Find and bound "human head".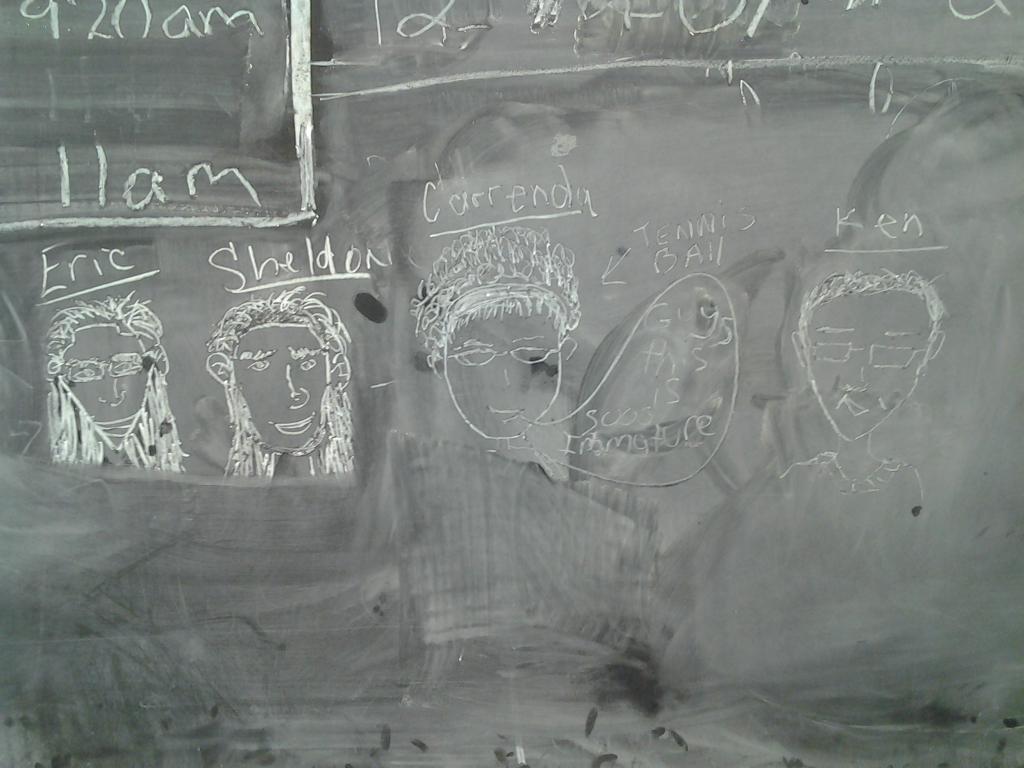
Bound: 172/292/341/463.
